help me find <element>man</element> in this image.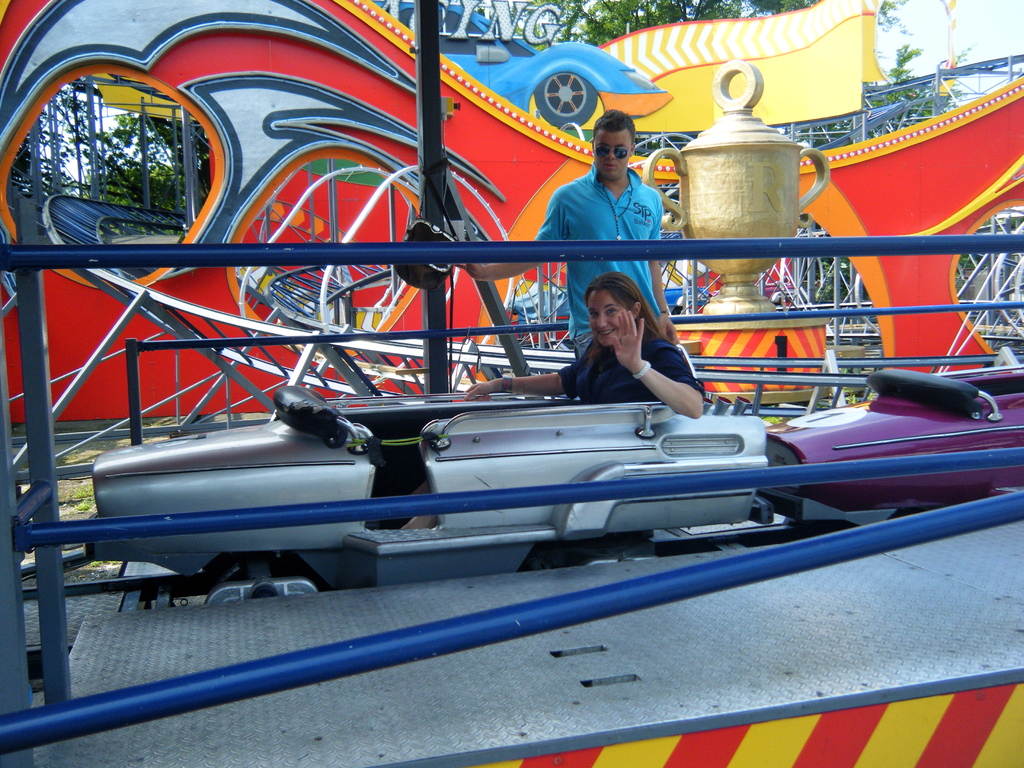
Found it: {"x1": 458, "y1": 105, "x2": 678, "y2": 361}.
